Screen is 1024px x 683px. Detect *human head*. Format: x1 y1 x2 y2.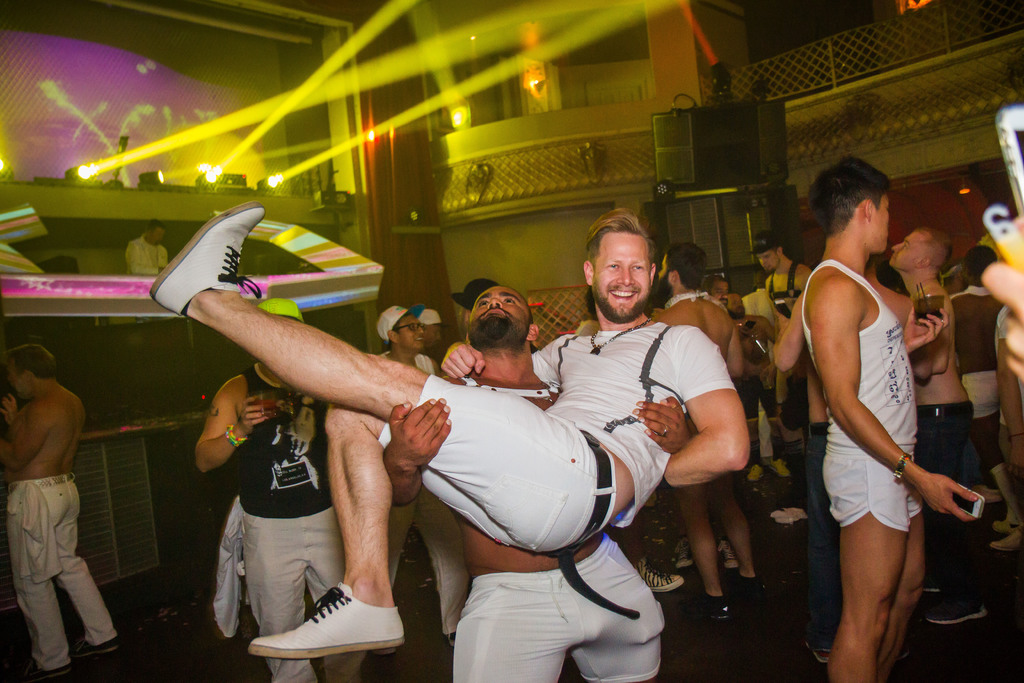
401 304 440 349.
